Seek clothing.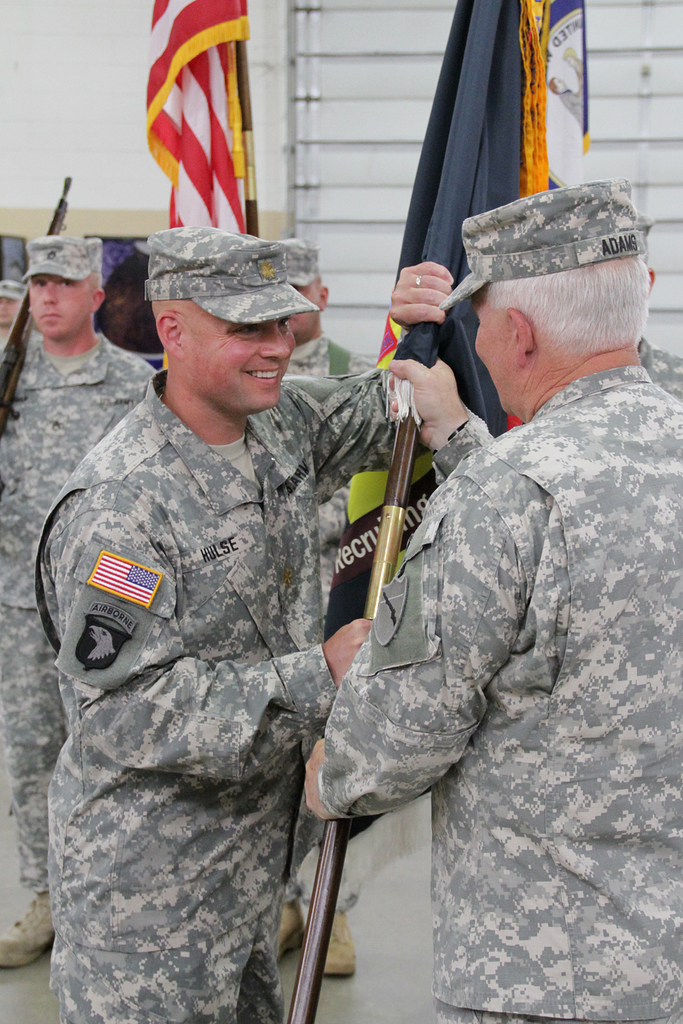
(x1=0, y1=323, x2=179, y2=948).
